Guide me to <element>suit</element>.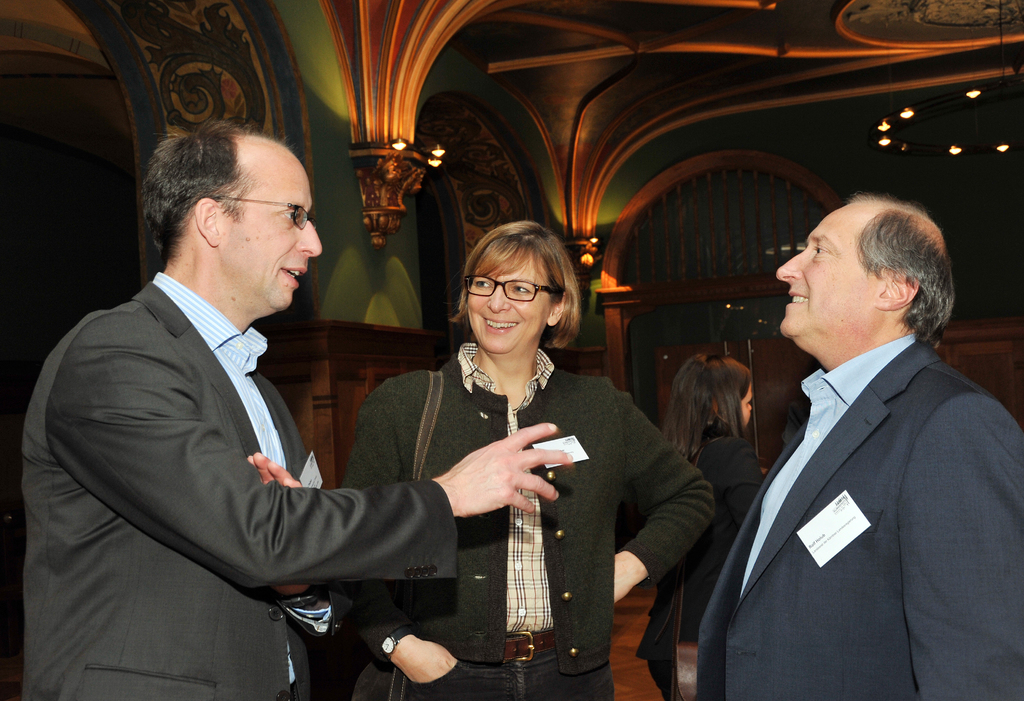
Guidance: <bbox>696, 329, 1023, 700</bbox>.
